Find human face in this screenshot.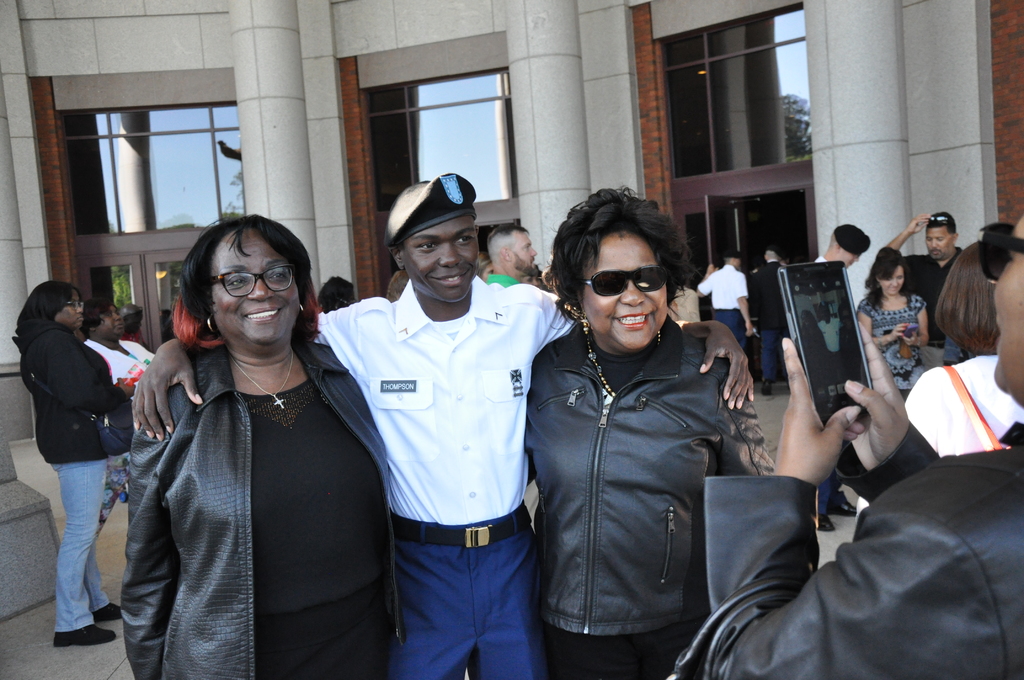
The bounding box for human face is detection(990, 213, 1023, 404).
